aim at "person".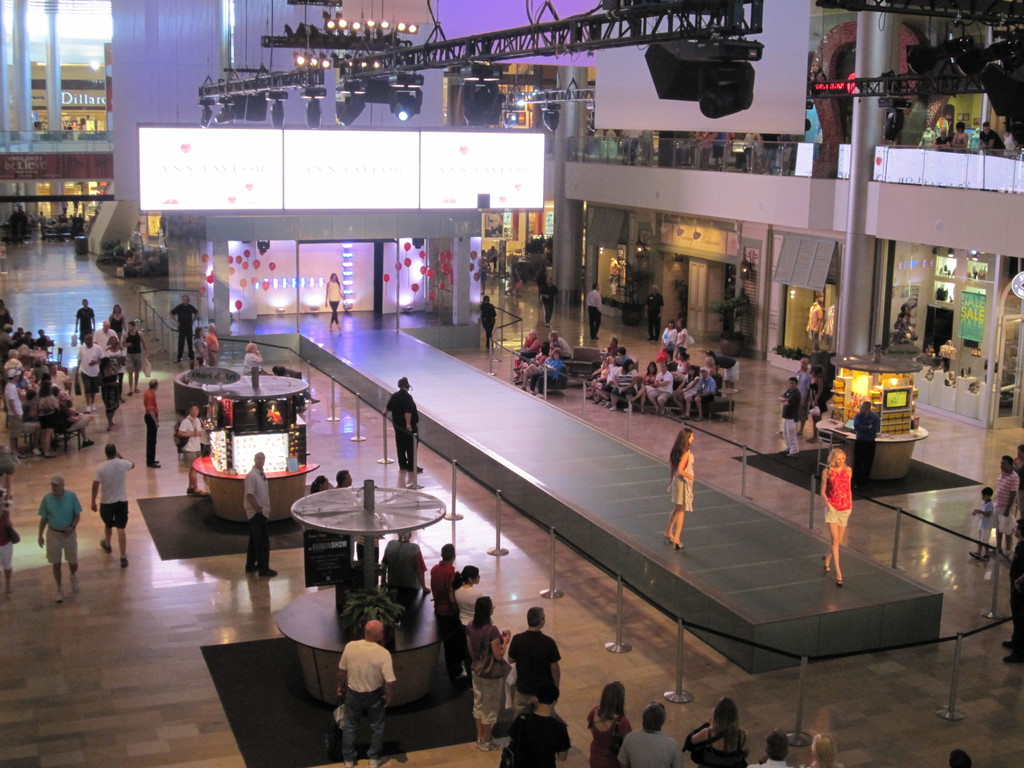
Aimed at (x1=95, y1=357, x2=117, y2=426).
